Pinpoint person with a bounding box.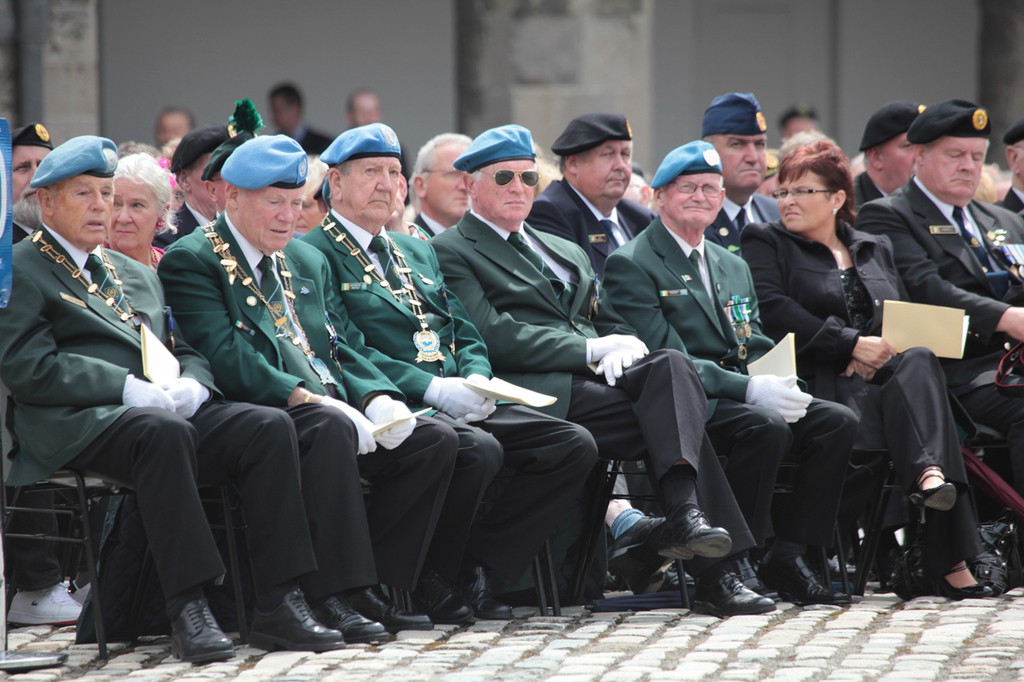
[290,155,331,248].
